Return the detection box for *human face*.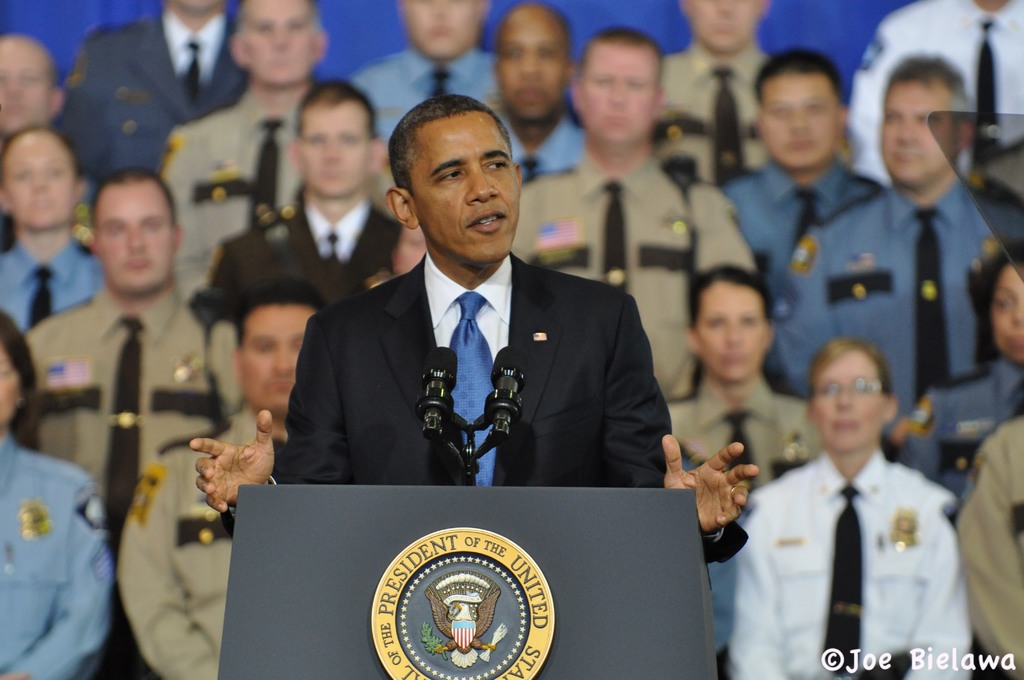
bbox(400, 0, 474, 56).
